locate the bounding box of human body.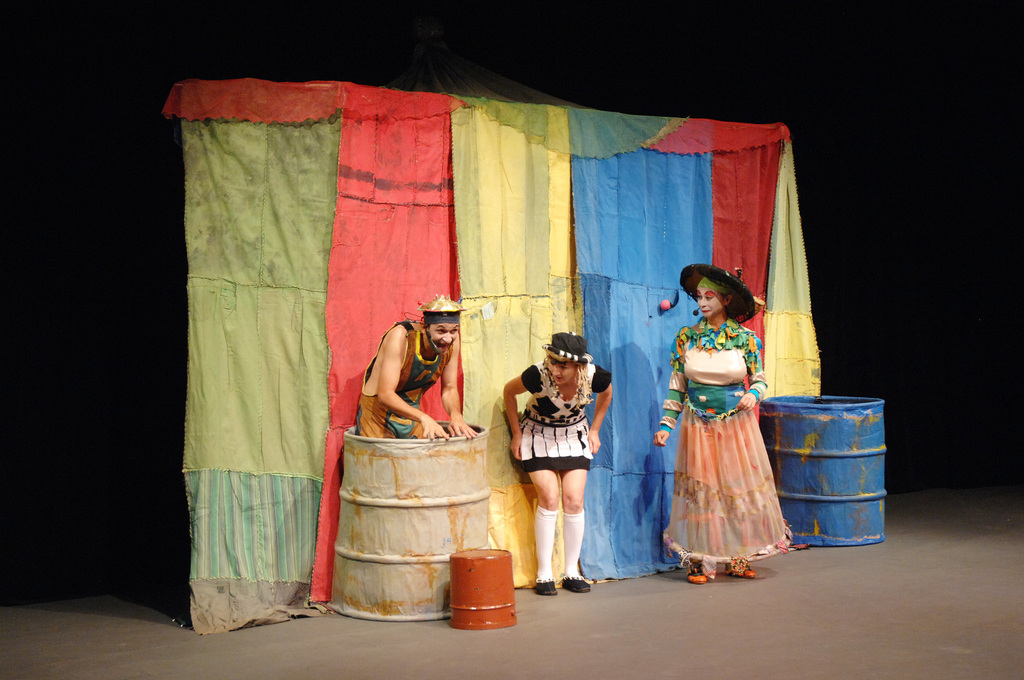
Bounding box: <region>355, 307, 479, 458</region>.
